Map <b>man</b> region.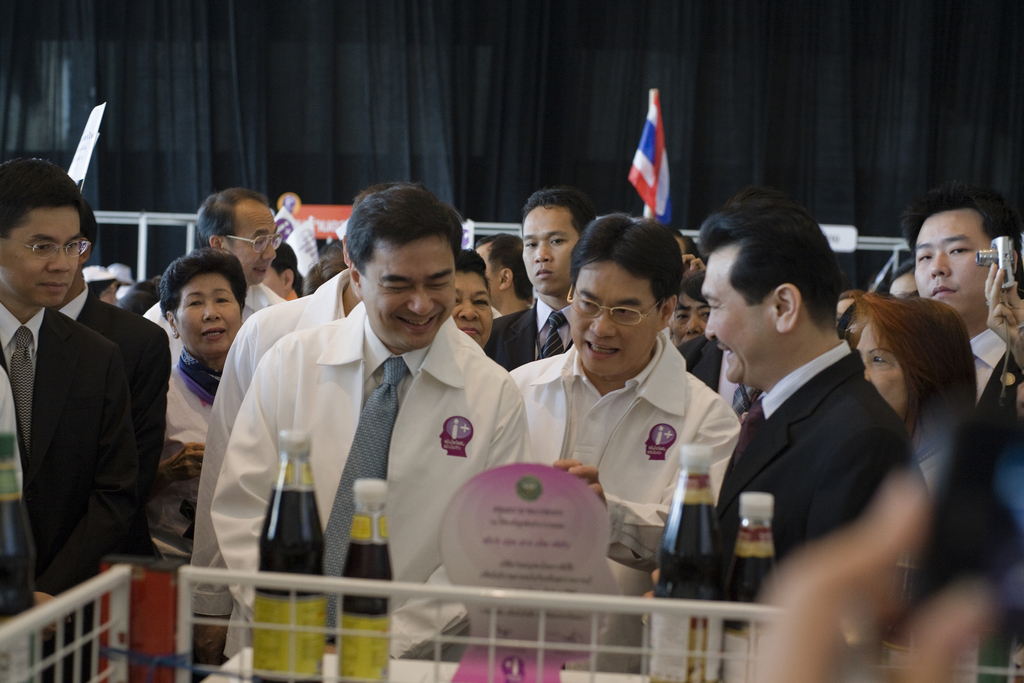
Mapped to BBox(191, 267, 358, 652).
